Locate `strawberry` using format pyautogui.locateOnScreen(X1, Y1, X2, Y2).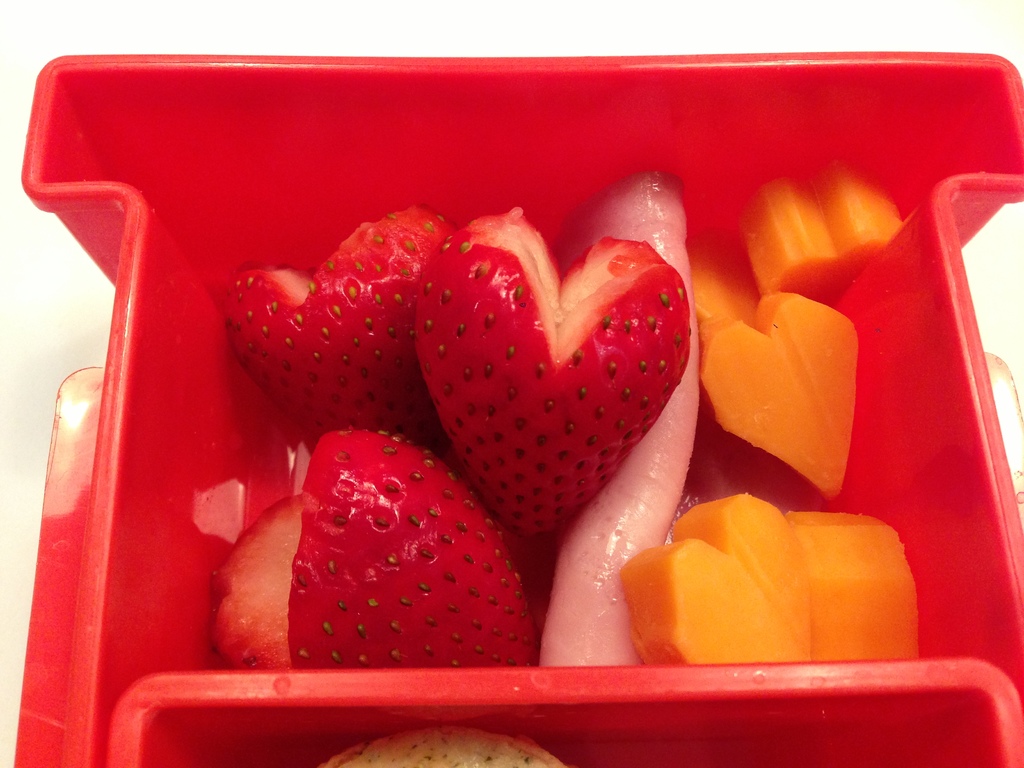
pyautogui.locateOnScreen(280, 429, 543, 668).
